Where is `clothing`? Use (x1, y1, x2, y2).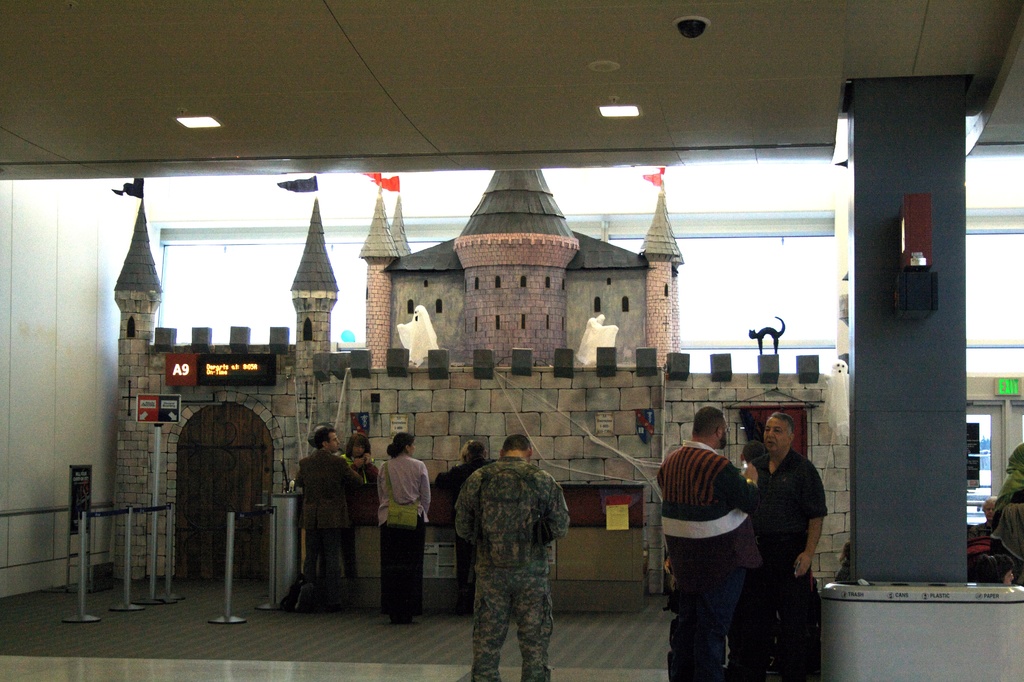
(653, 437, 766, 681).
